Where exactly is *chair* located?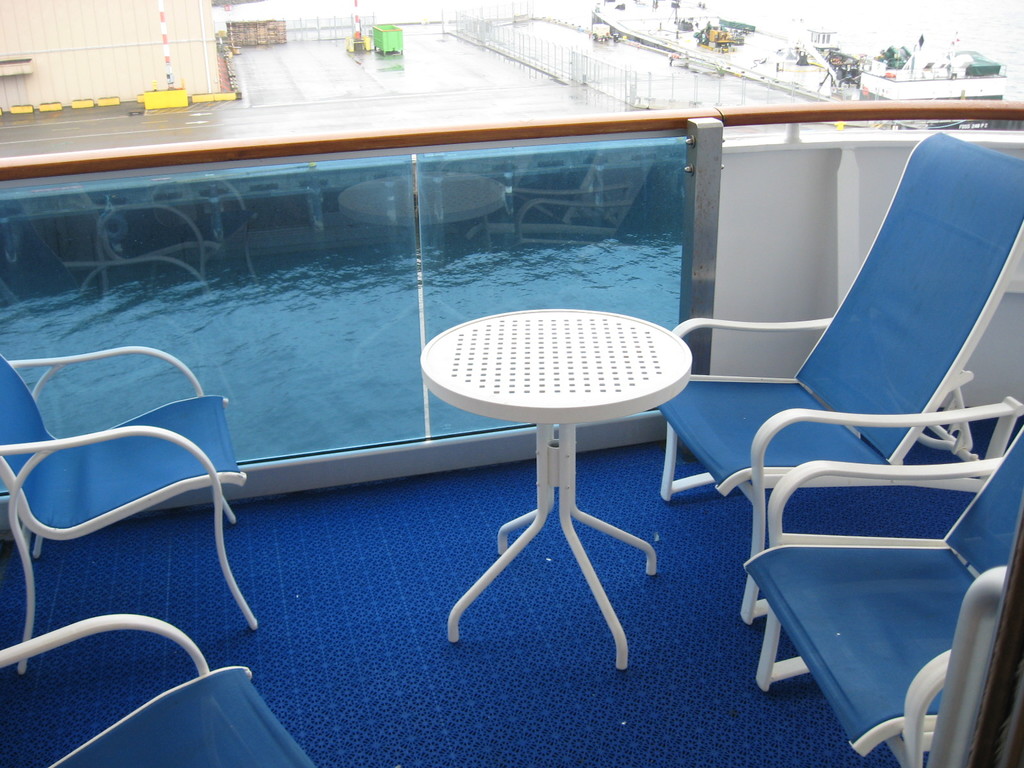
Its bounding box is box(730, 406, 1010, 739).
